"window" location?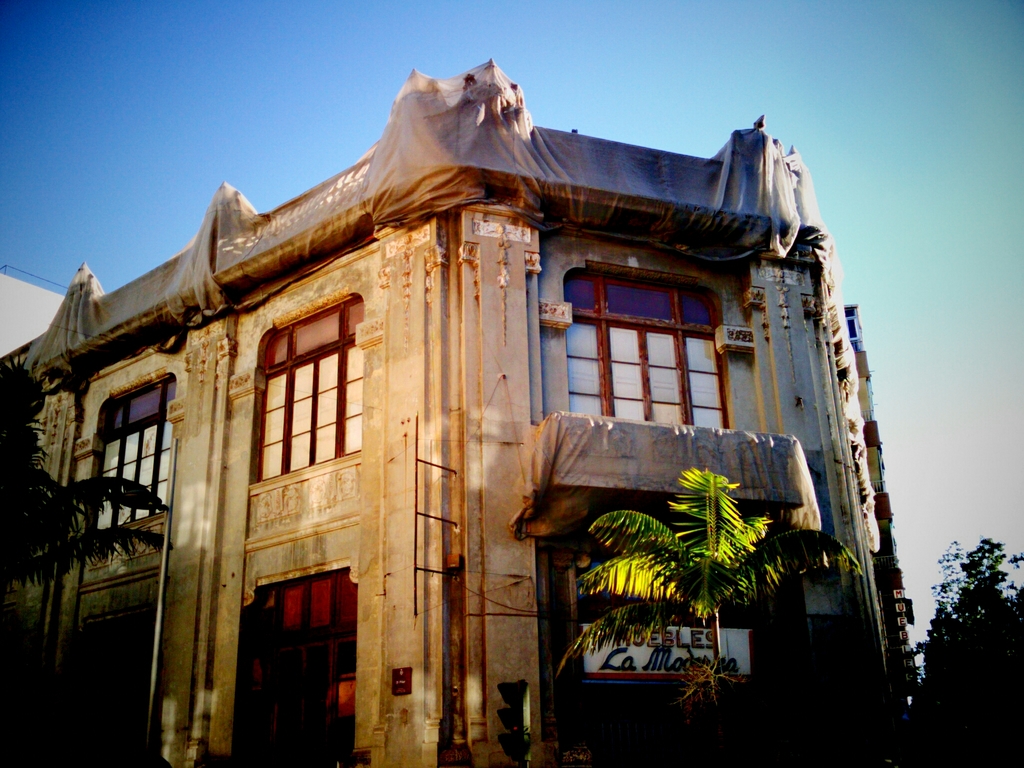
left=92, top=371, right=171, bottom=525
